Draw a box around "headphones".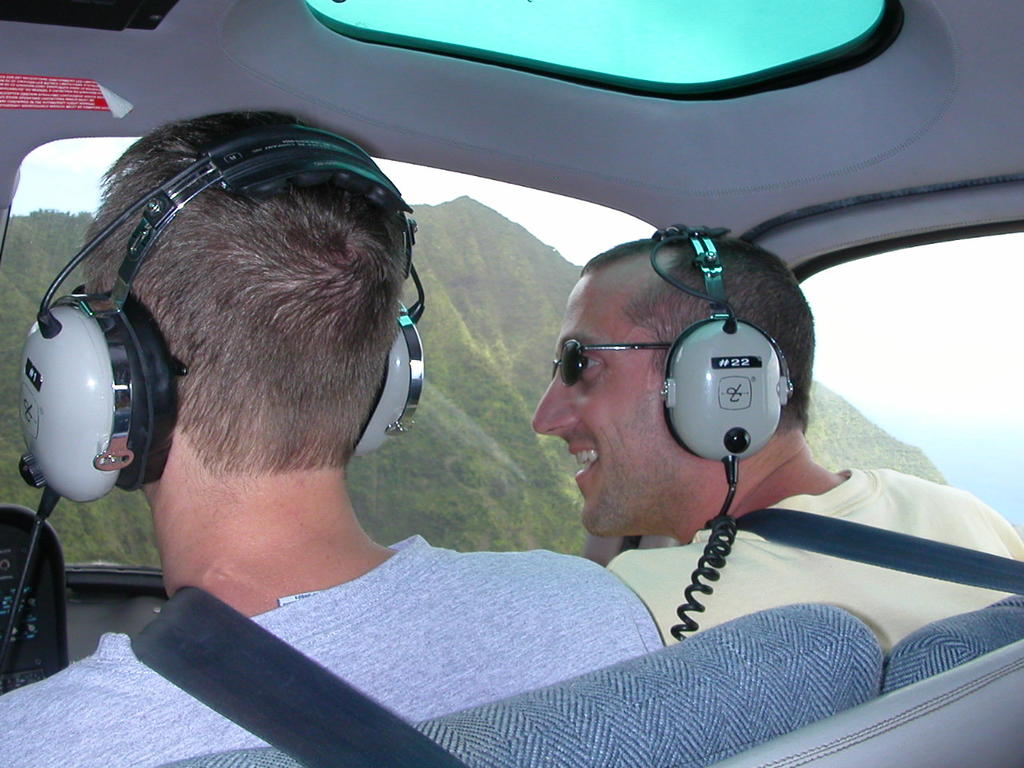
bbox=(0, 118, 426, 678).
